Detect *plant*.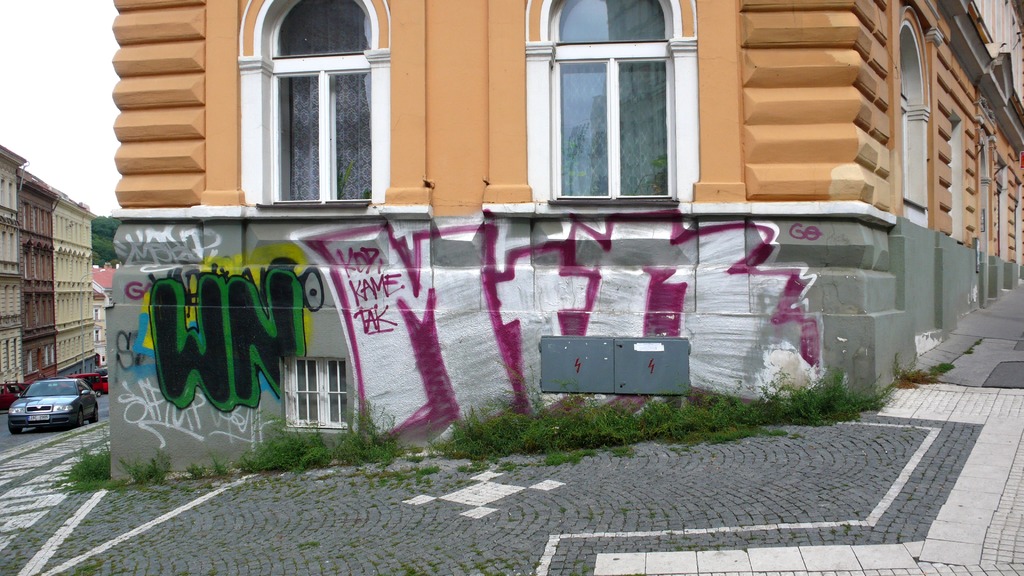
Detected at bbox(631, 154, 667, 197).
